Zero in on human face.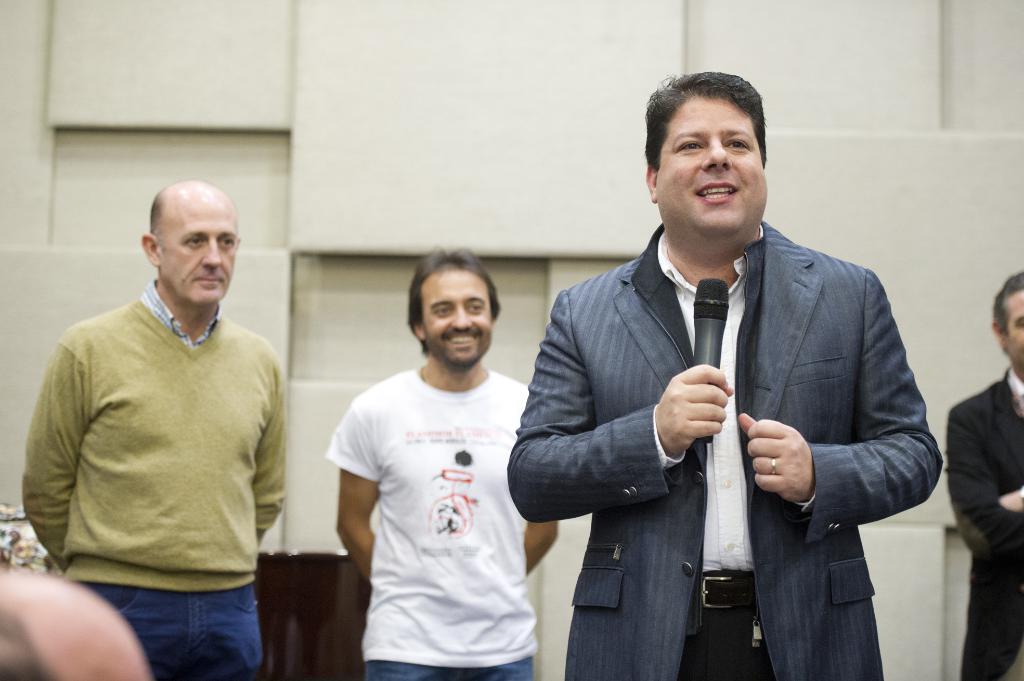
Zeroed in: <box>1000,289,1023,374</box>.
